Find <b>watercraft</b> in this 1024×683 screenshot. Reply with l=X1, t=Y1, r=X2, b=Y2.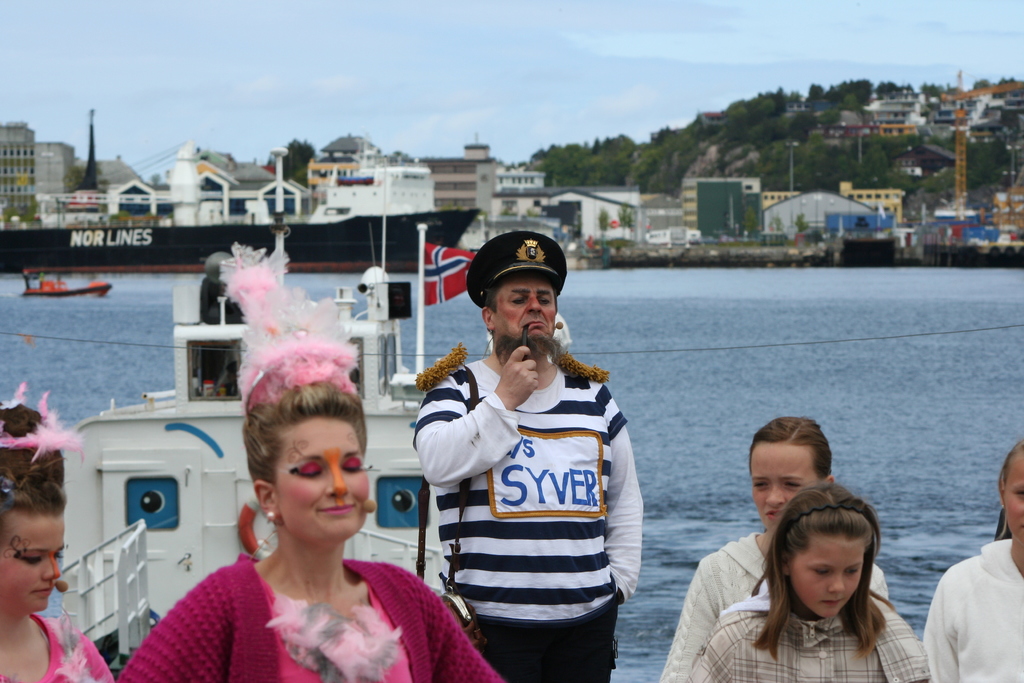
l=2, t=138, r=494, b=274.
